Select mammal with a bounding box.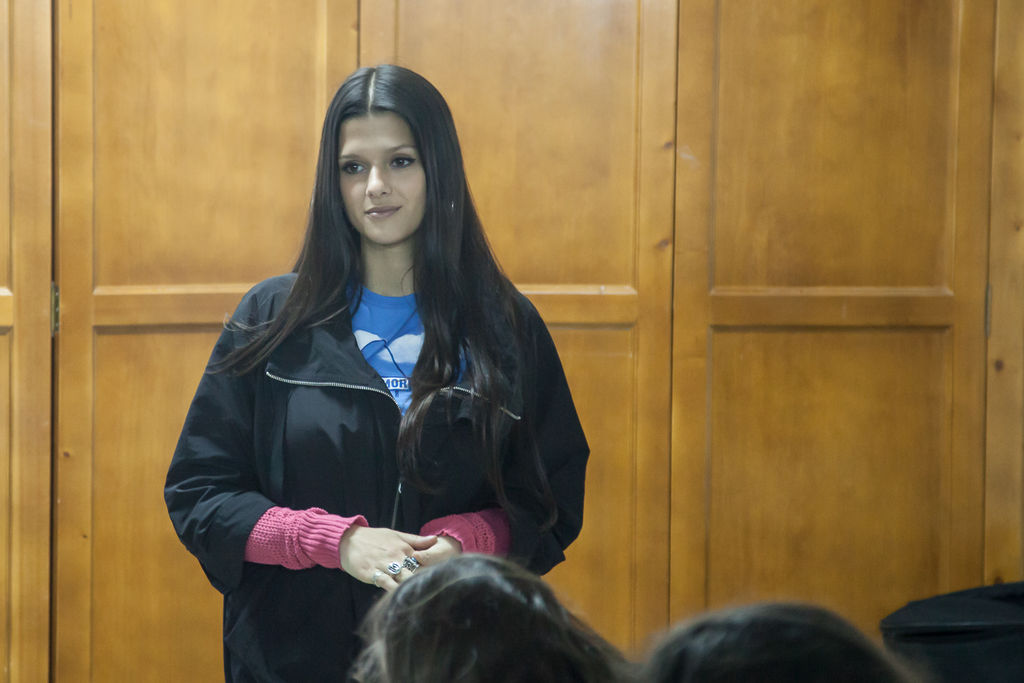
{"left": 638, "top": 597, "right": 929, "bottom": 682}.
